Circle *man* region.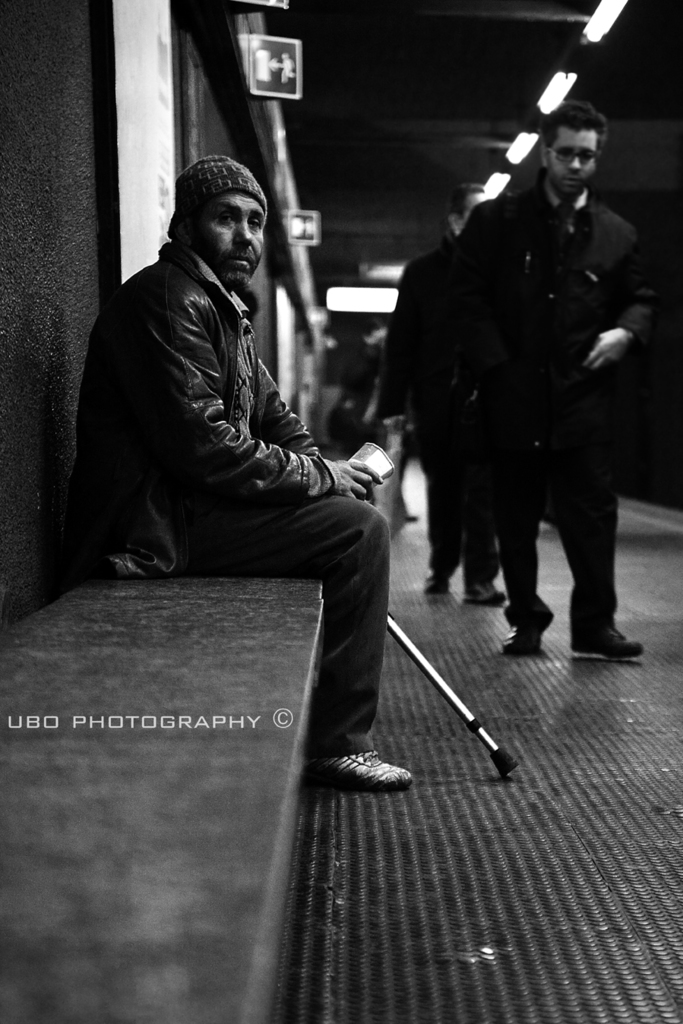
Region: x1=394, y1=84, x2=661, y2=666.
